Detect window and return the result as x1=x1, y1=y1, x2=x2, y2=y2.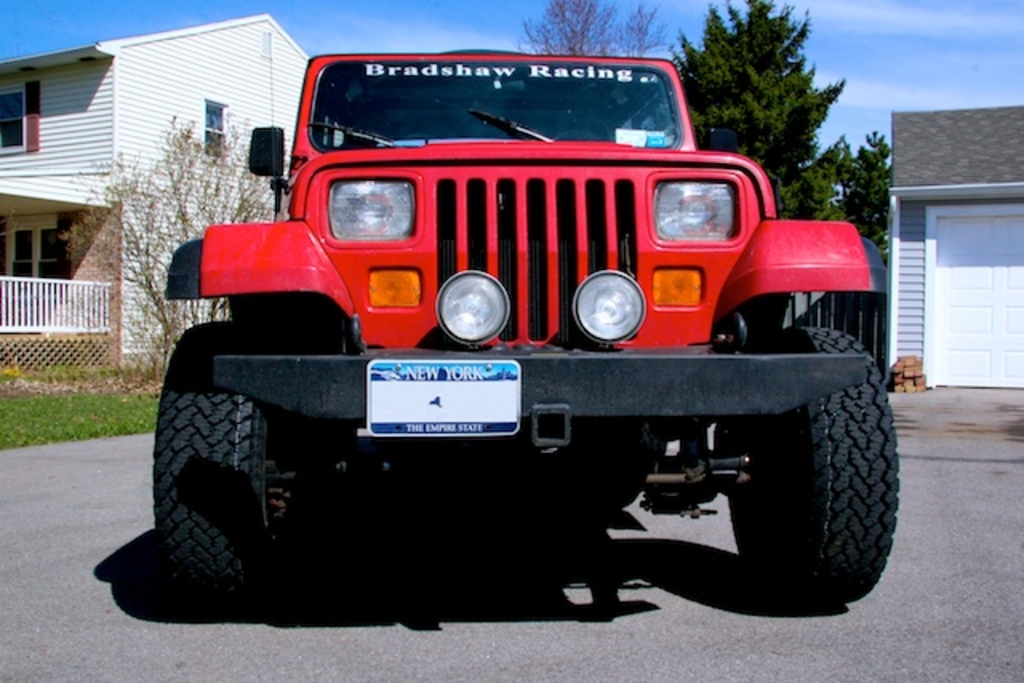
x1=0, y1=80, x2=30, y2=155.
